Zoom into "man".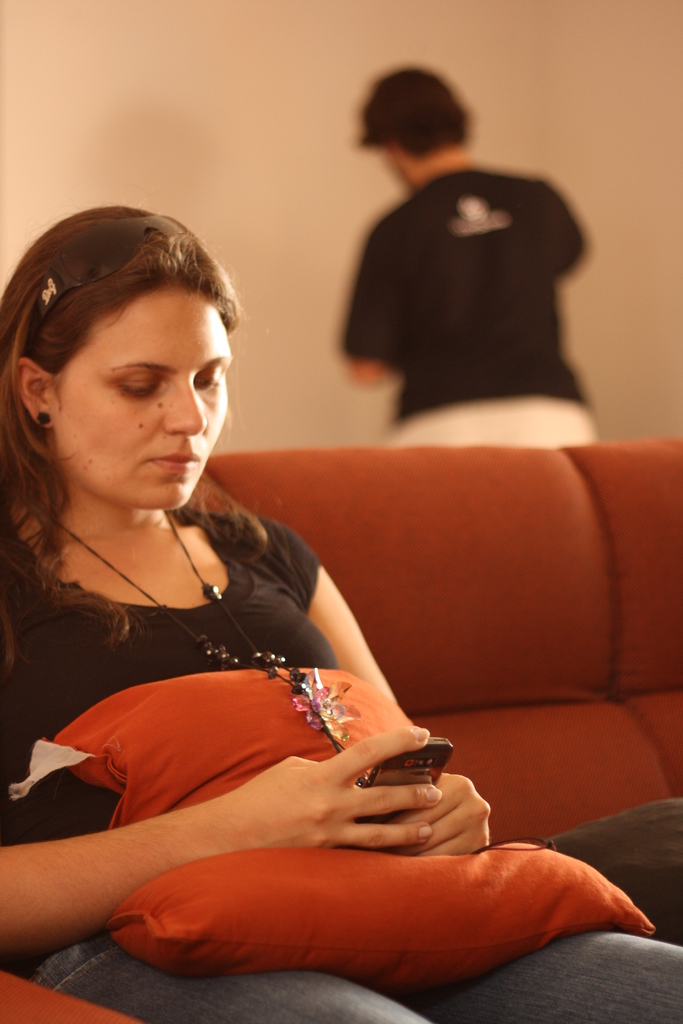
Zoom target: [left=315, top=74, right=615, bottom=442].
